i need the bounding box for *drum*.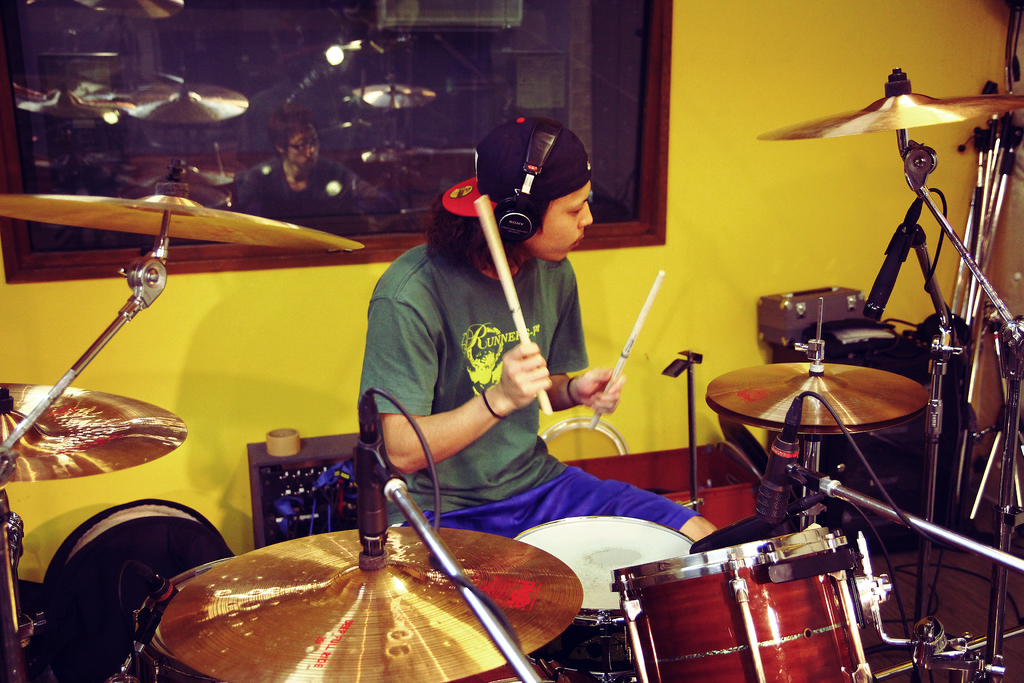
Here it is: l=132, t=557, r=549, b=682.
